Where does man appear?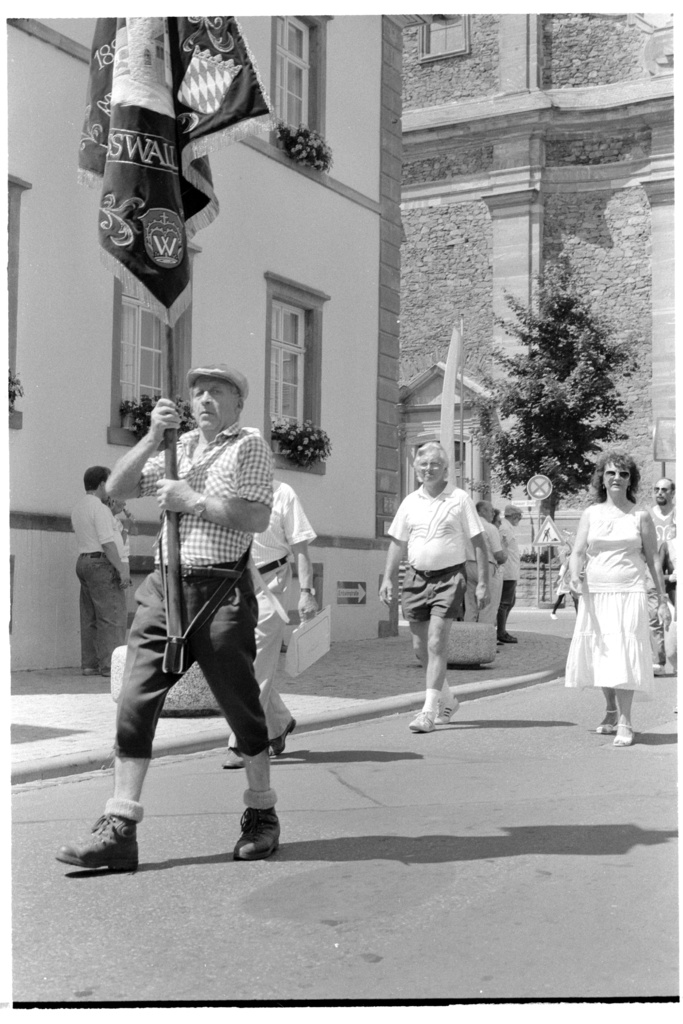
Appears at box=[479, 499, 504, 623].
